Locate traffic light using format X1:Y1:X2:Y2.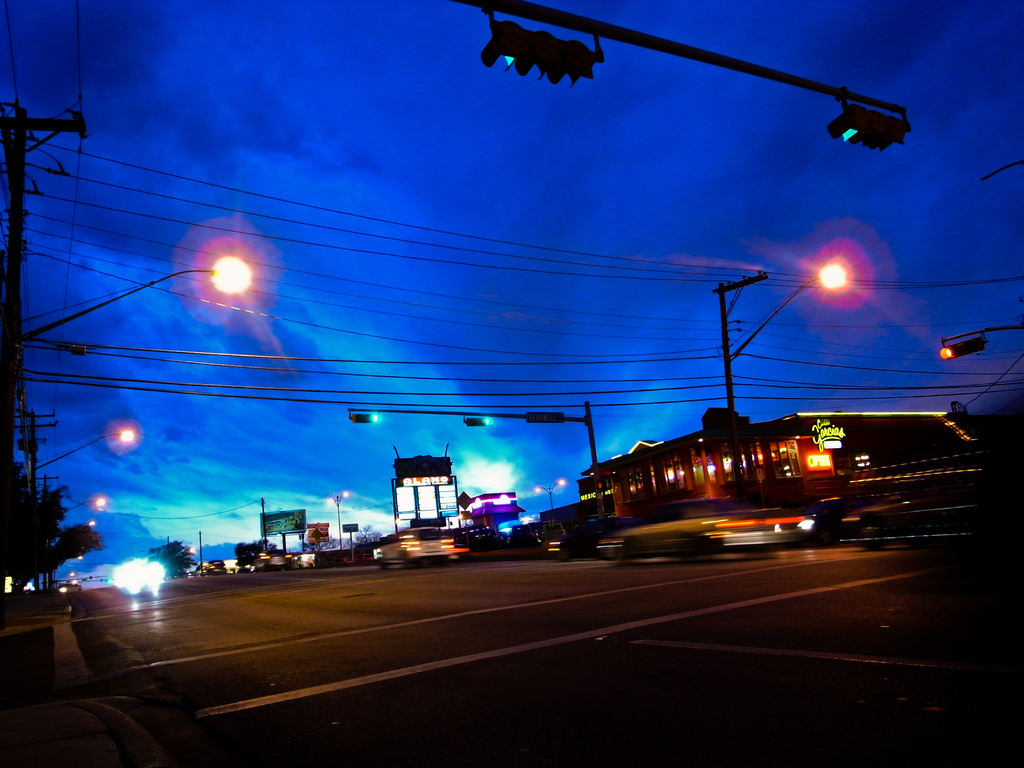
465:416:490:429.
